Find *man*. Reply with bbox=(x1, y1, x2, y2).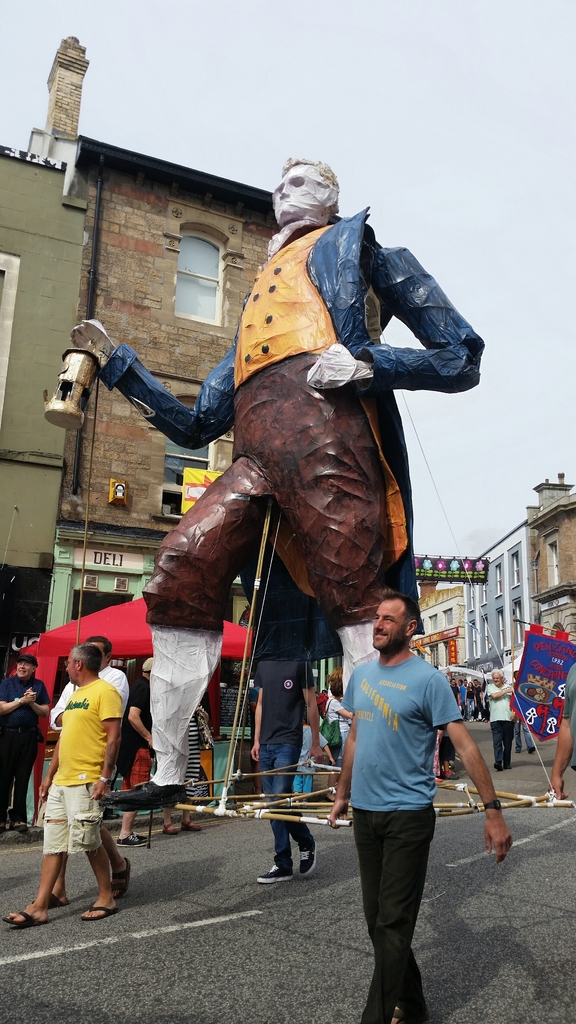
bbox=(46, 637, 130, 728).
